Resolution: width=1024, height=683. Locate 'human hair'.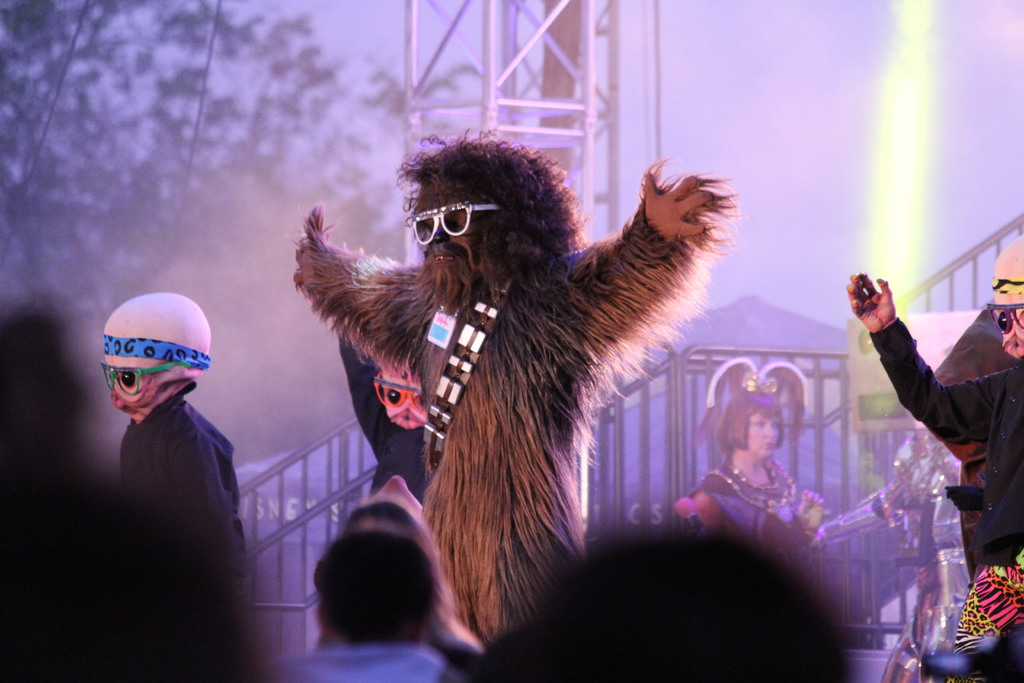
(714, 390, 783, 454).
